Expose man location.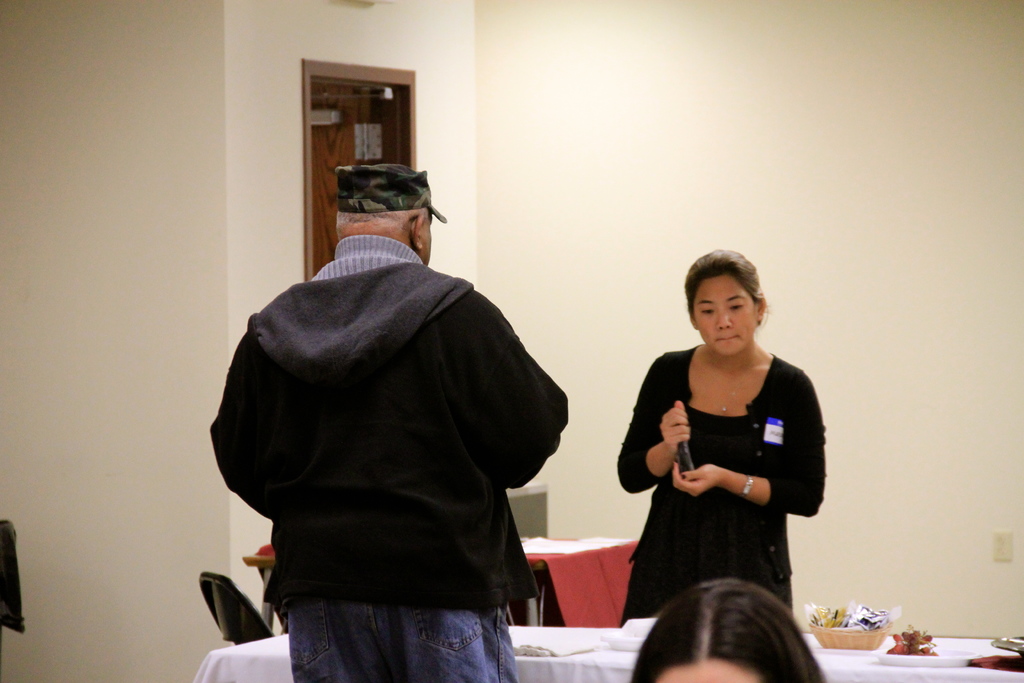
Exposed at 218,124,586,662.
